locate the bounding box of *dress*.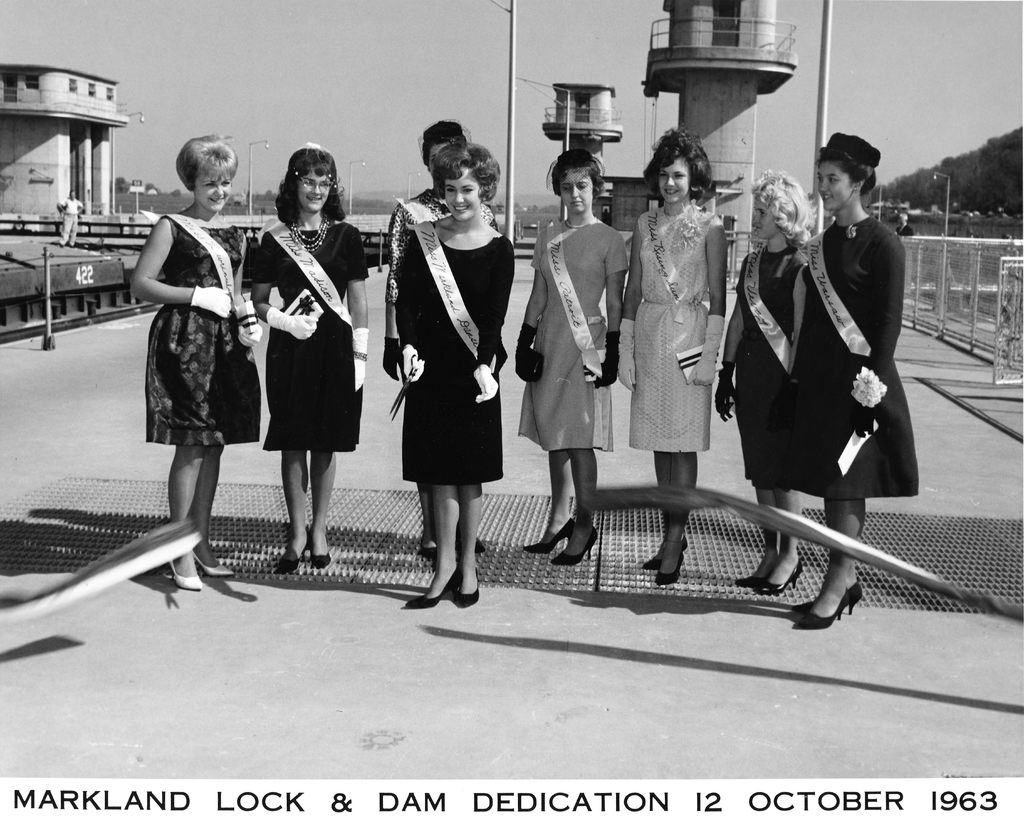
Bounding box: [142, 217, 261, 445].
